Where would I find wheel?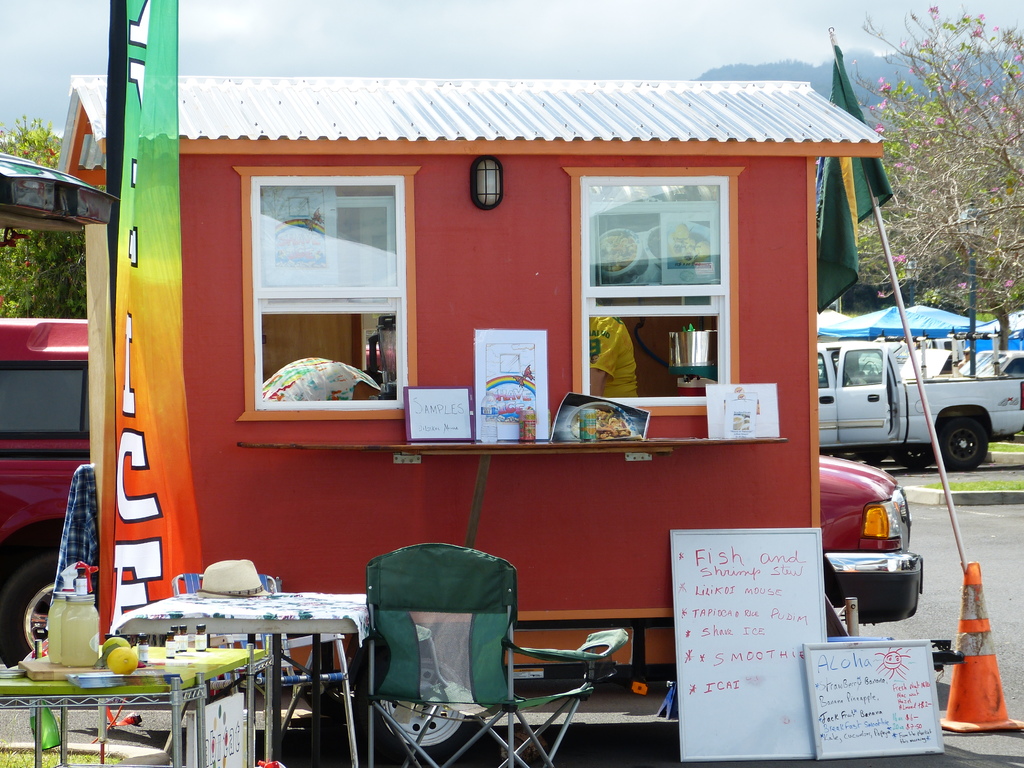
At pyautogui.locateOnScreen(890, 446, 933, 468).
